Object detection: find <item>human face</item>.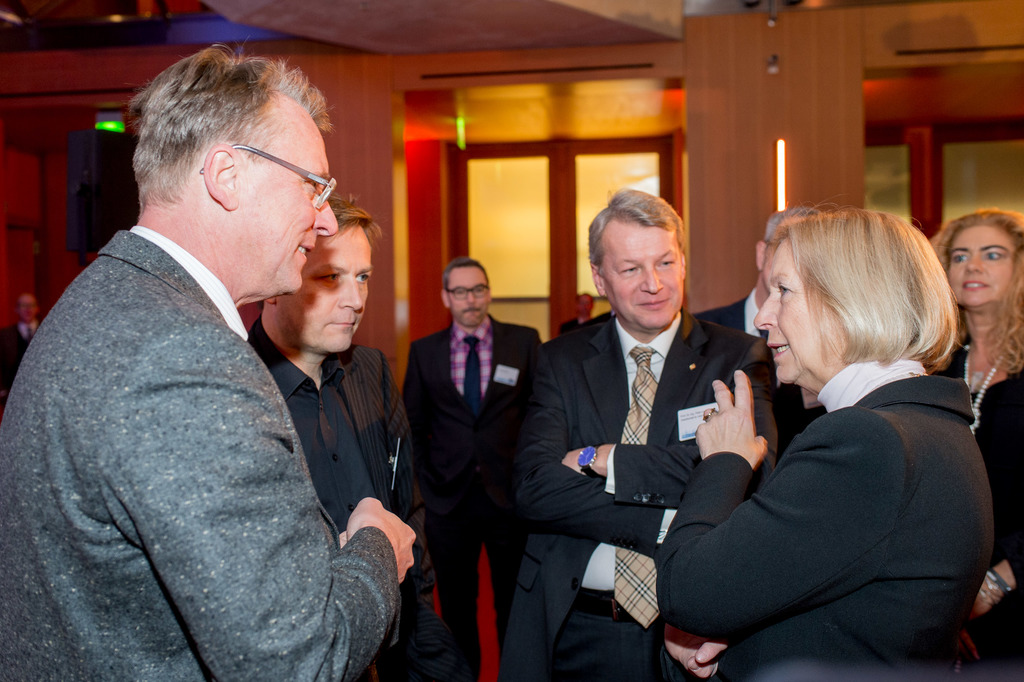
rect(948, 225, 1016, 313).
